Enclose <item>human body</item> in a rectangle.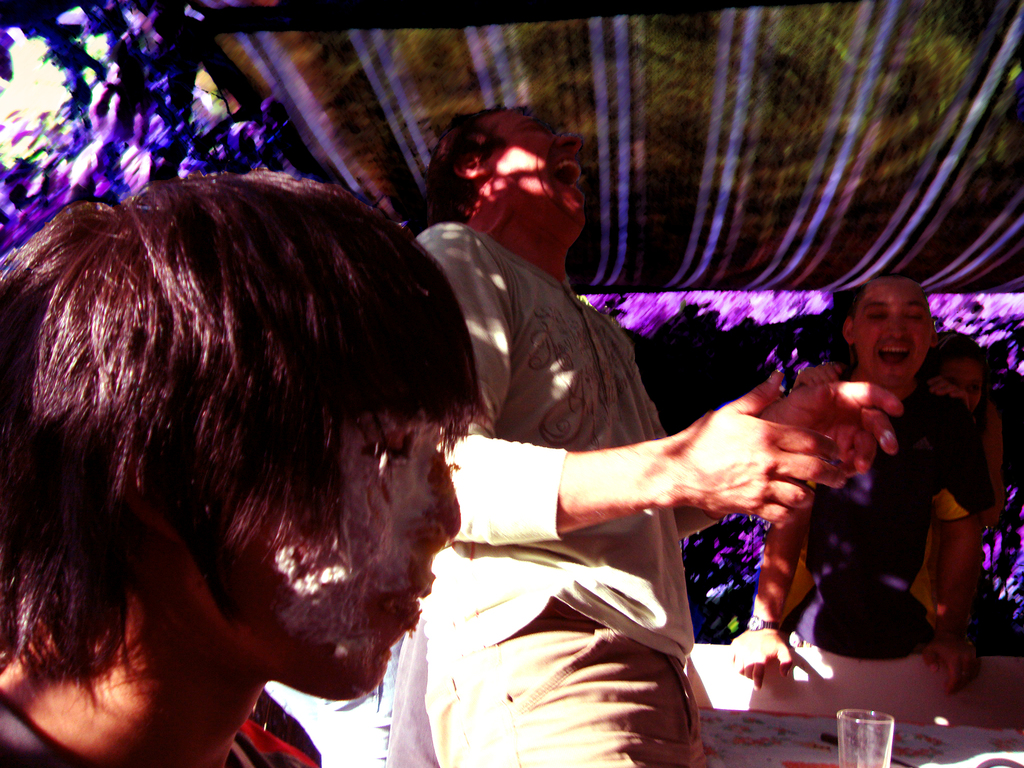
740 276 993 685.
